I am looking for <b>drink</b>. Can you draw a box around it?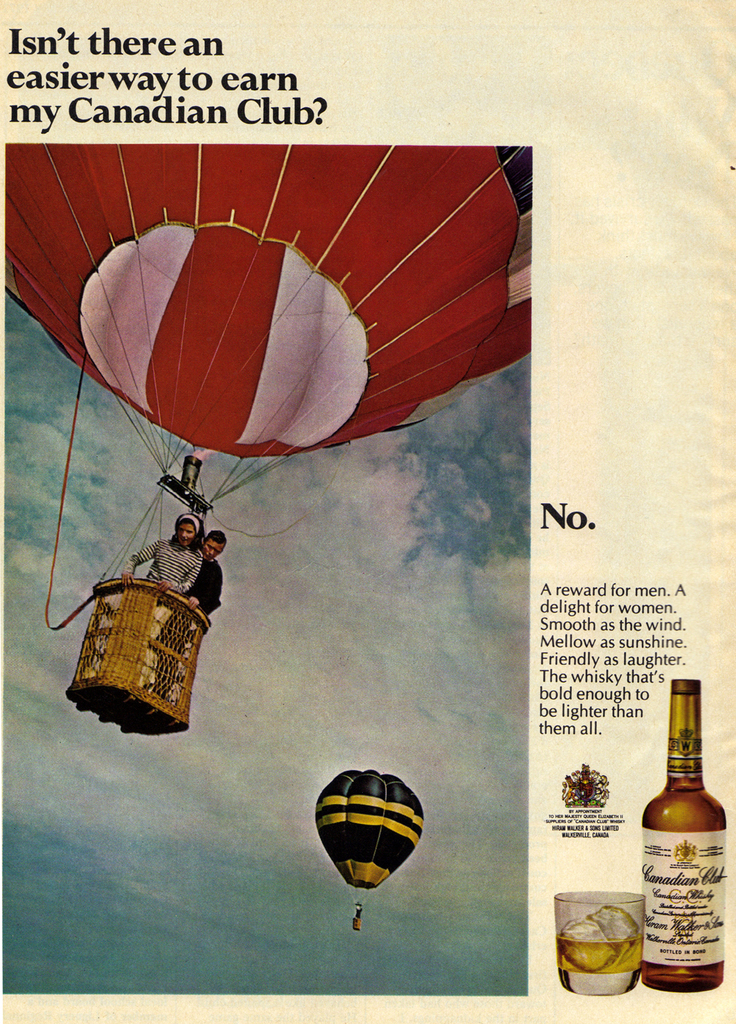
Sure, the bounding box is {"left": 644, "top": 669, "right": 719, "bottom": 984}.
